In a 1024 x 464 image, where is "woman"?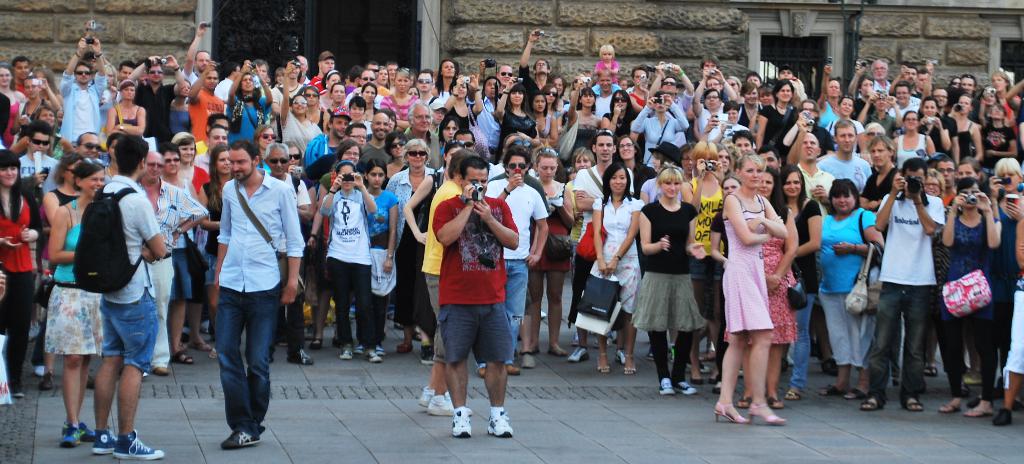
region(733, 162, 803, 417).
